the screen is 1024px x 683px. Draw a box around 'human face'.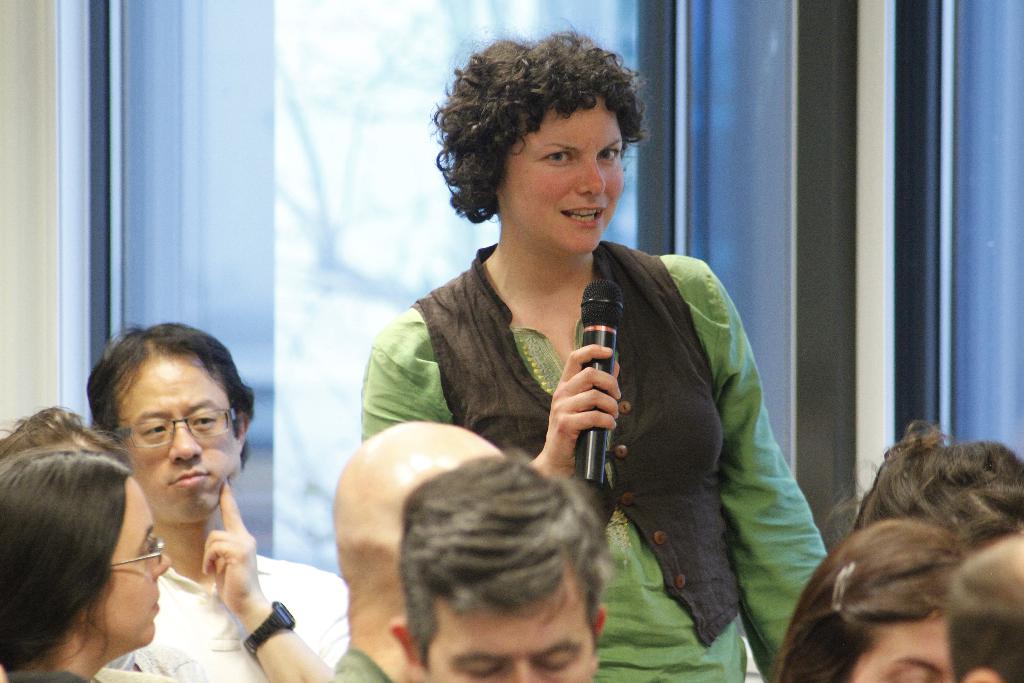
bbox(503, 104, 626, 253).
